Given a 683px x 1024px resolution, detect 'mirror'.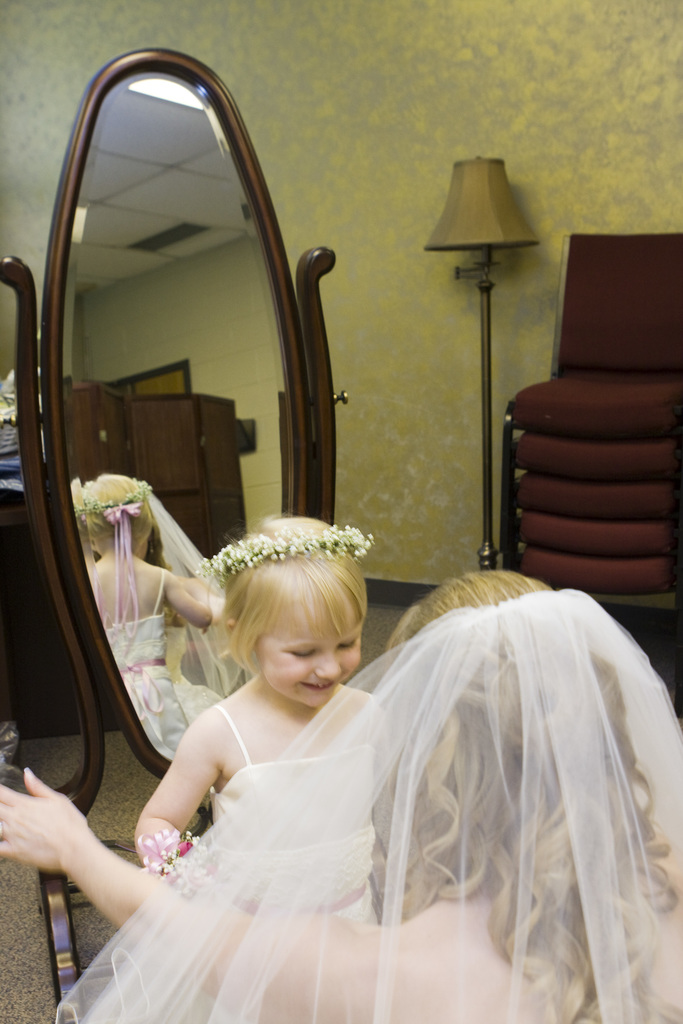
detection(62, 74, 292, 764).
